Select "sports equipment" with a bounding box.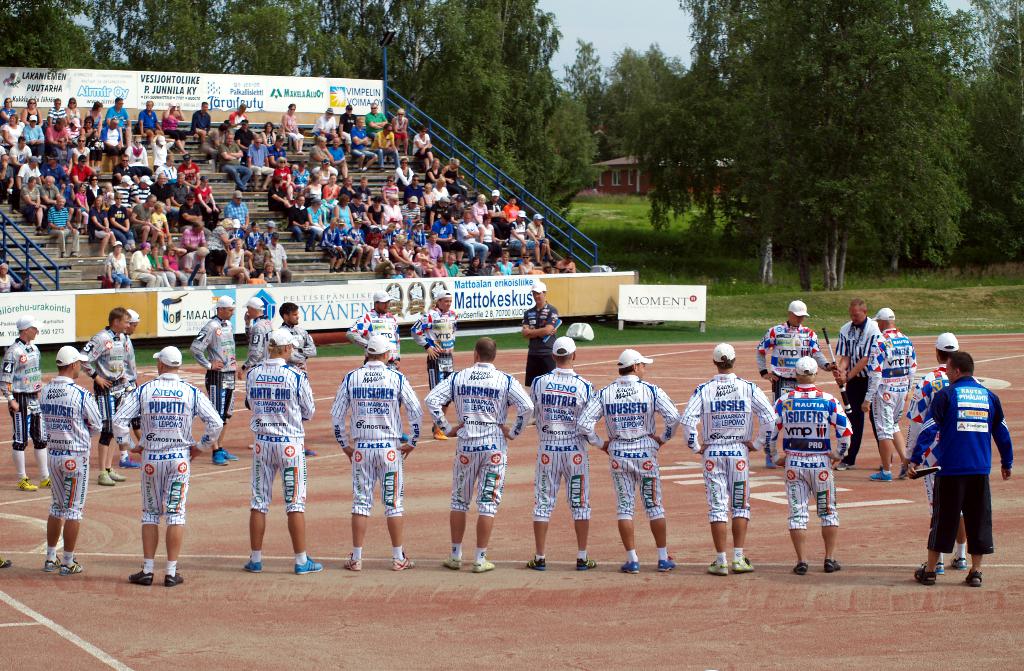
box=[472, 560, 493, 572].
